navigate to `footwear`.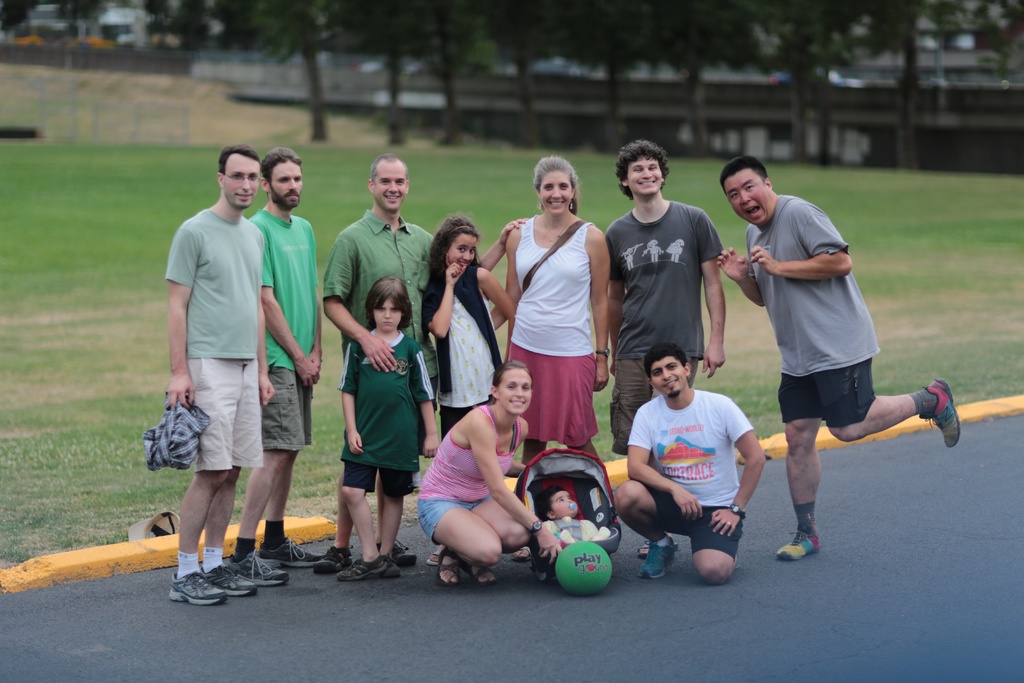
Navigation target: (433,544,464,593).
